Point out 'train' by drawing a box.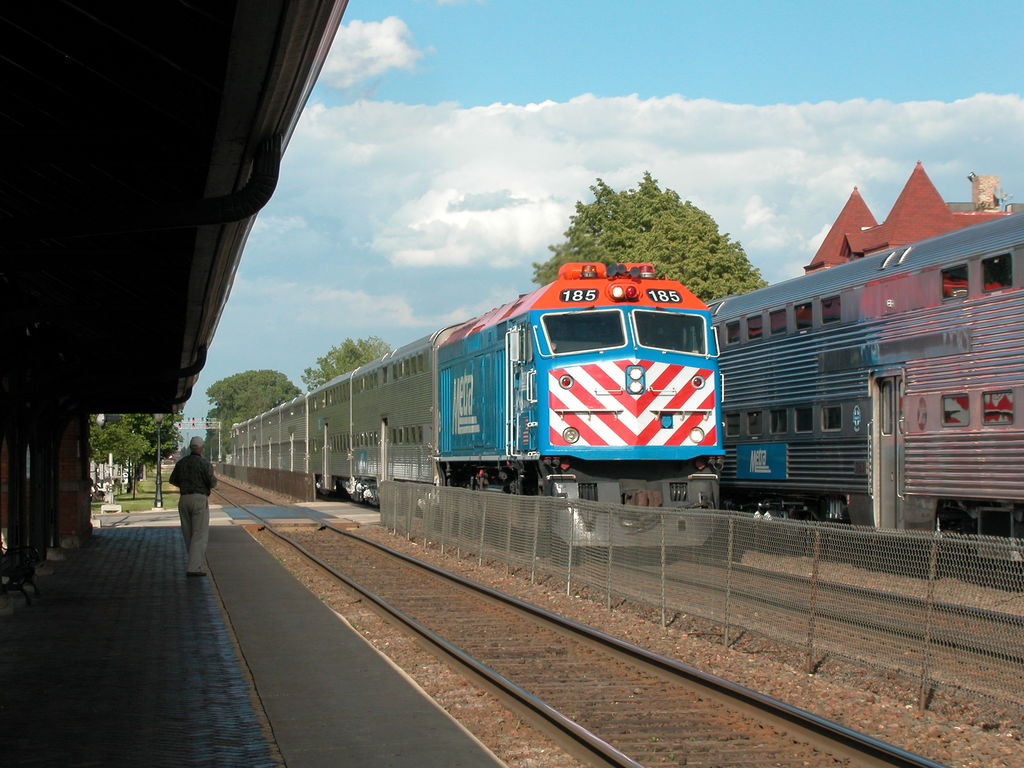
[227, 262, 724, 556].
